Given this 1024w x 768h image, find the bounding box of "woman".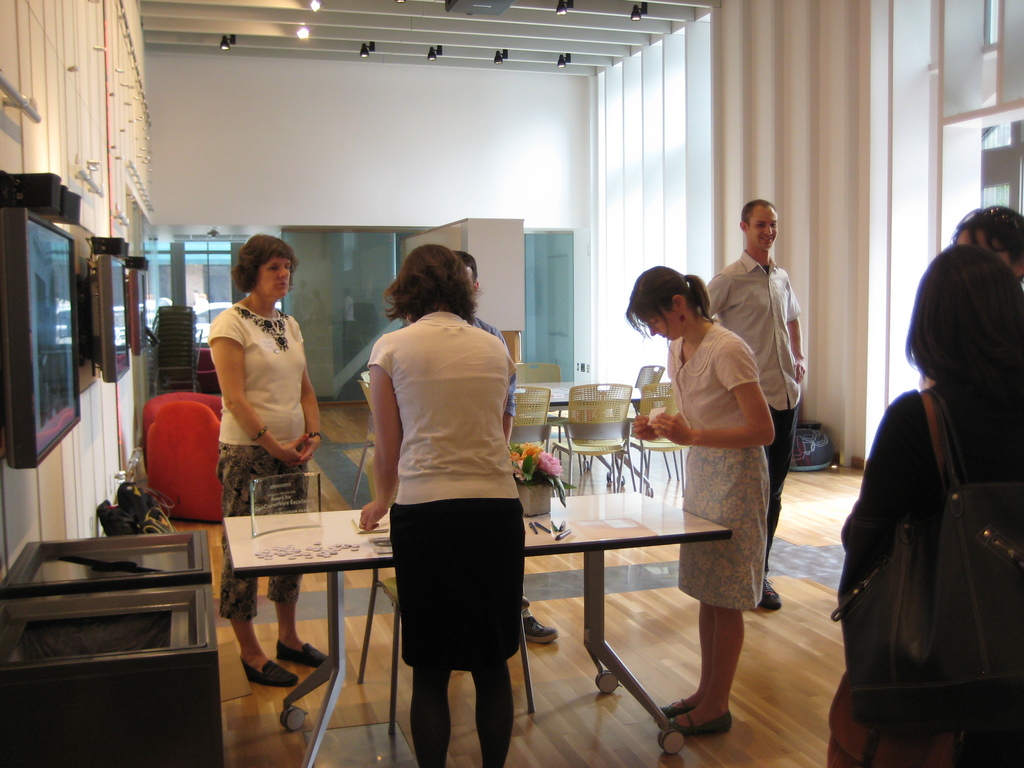
(207, 230, 329, 689).
